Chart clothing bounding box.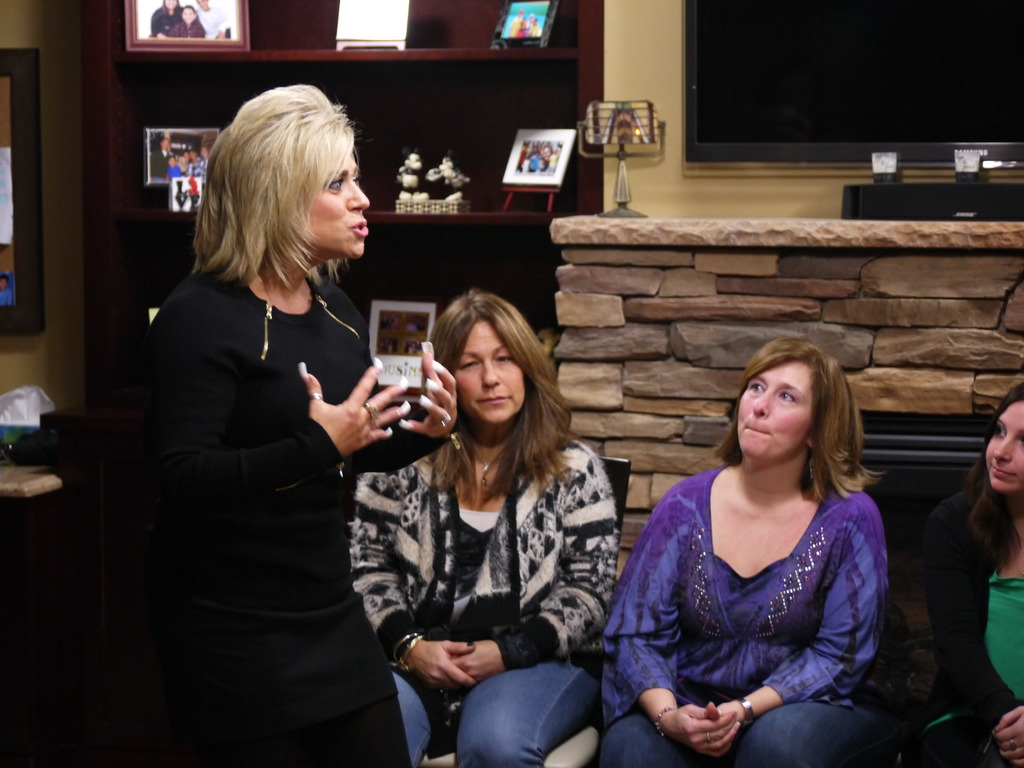
Charted: [x1=604, y1=463, x2=895, y2=767].
